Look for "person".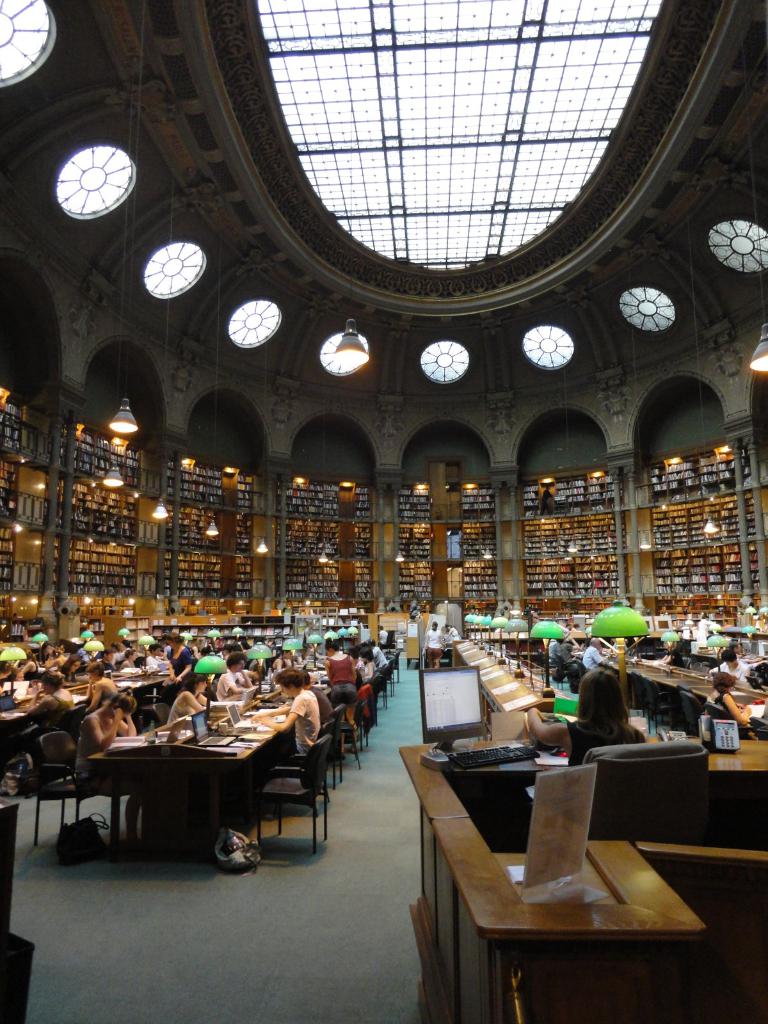
Found: left=164, top=668, right=214, bottom=724.
